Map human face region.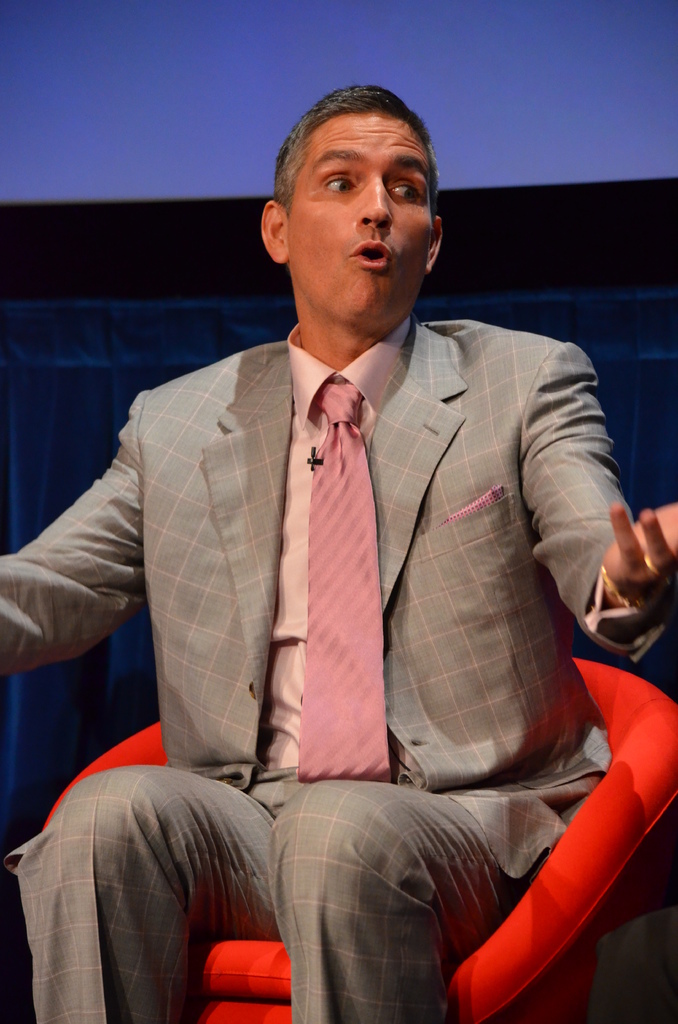
Mapped to Rect(280, 109, 433, 321).
